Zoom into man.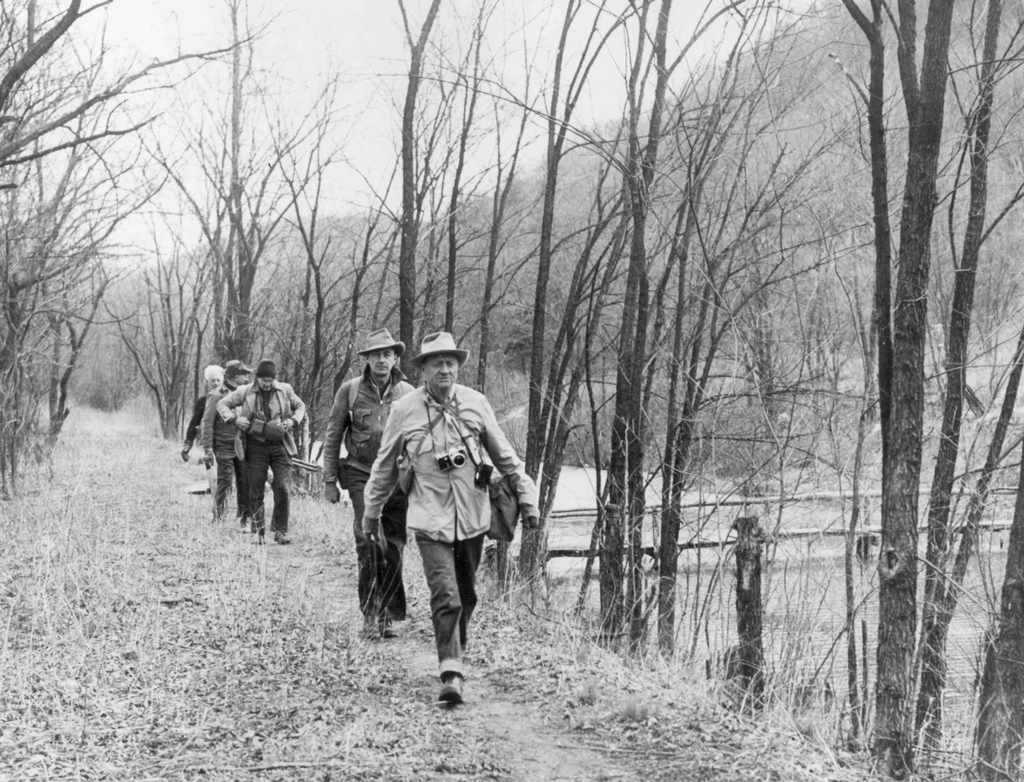
Zoom target: [213, 361, 300, 537].
